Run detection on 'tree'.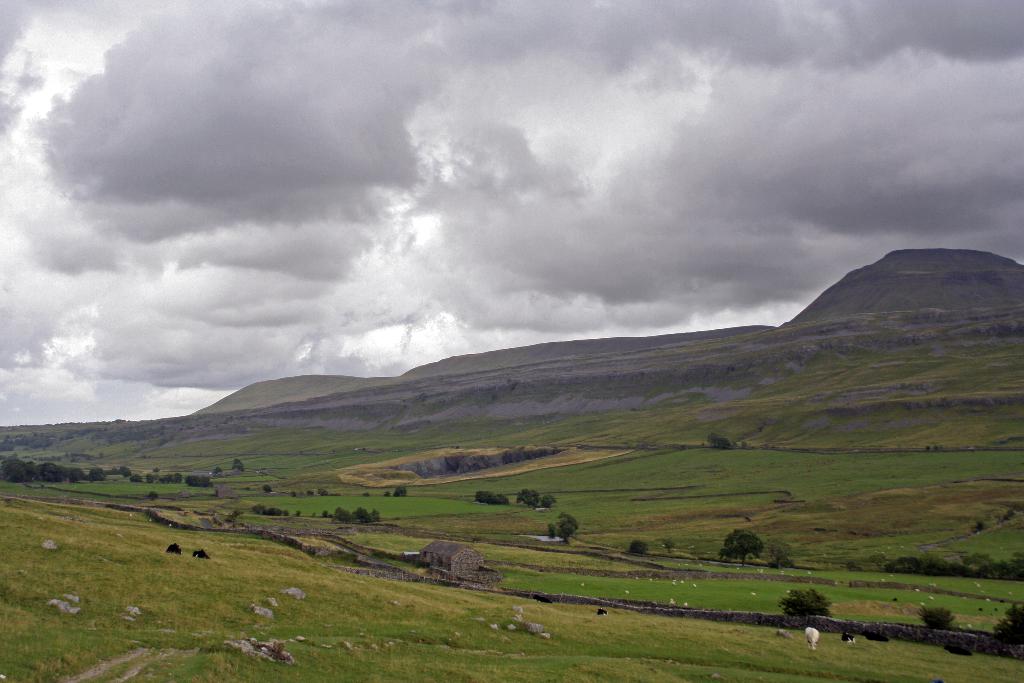
Result: <box>144,472,156,485</box>.
